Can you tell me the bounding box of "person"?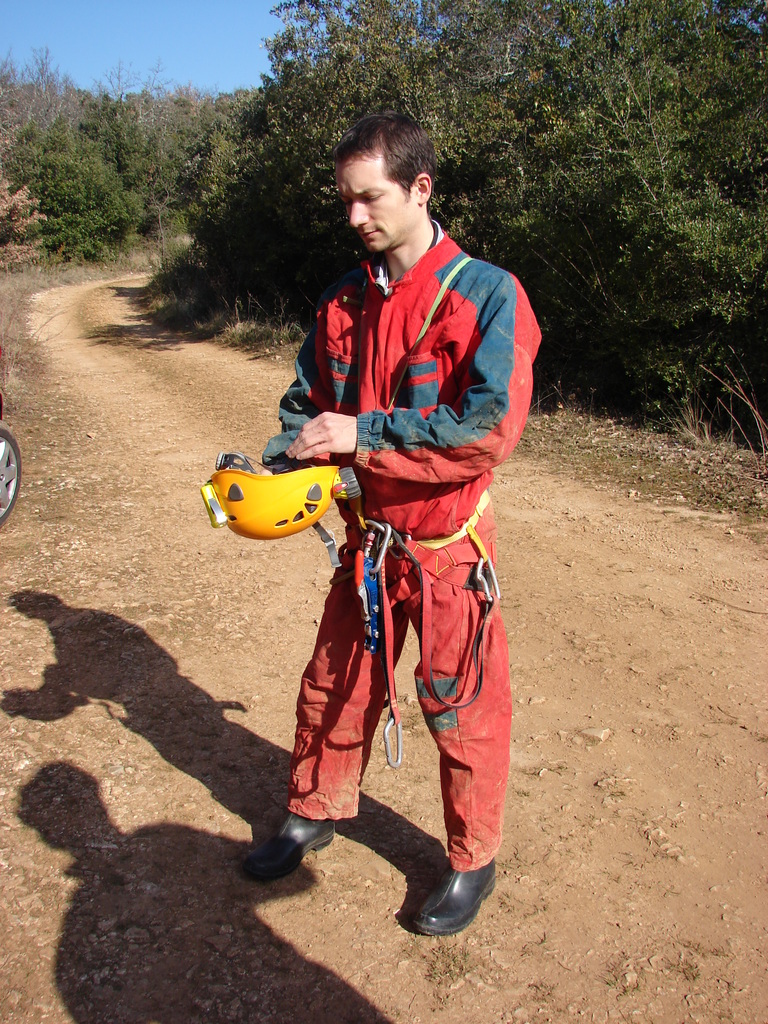
x1=235 y1=101 x2=513 y2=922.
